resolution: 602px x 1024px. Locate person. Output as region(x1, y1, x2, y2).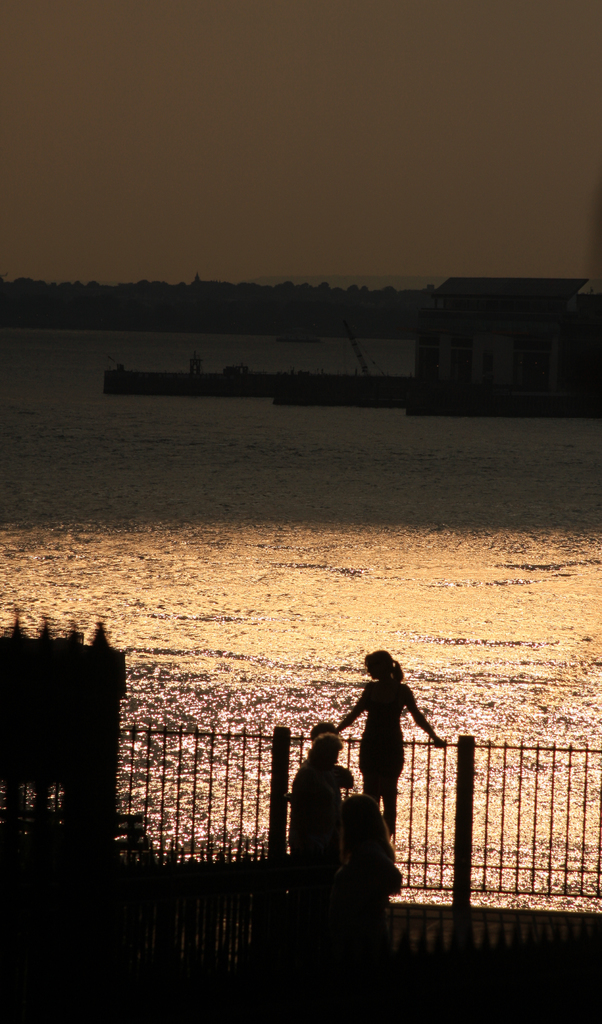
region(330, 796, 398, 897).
